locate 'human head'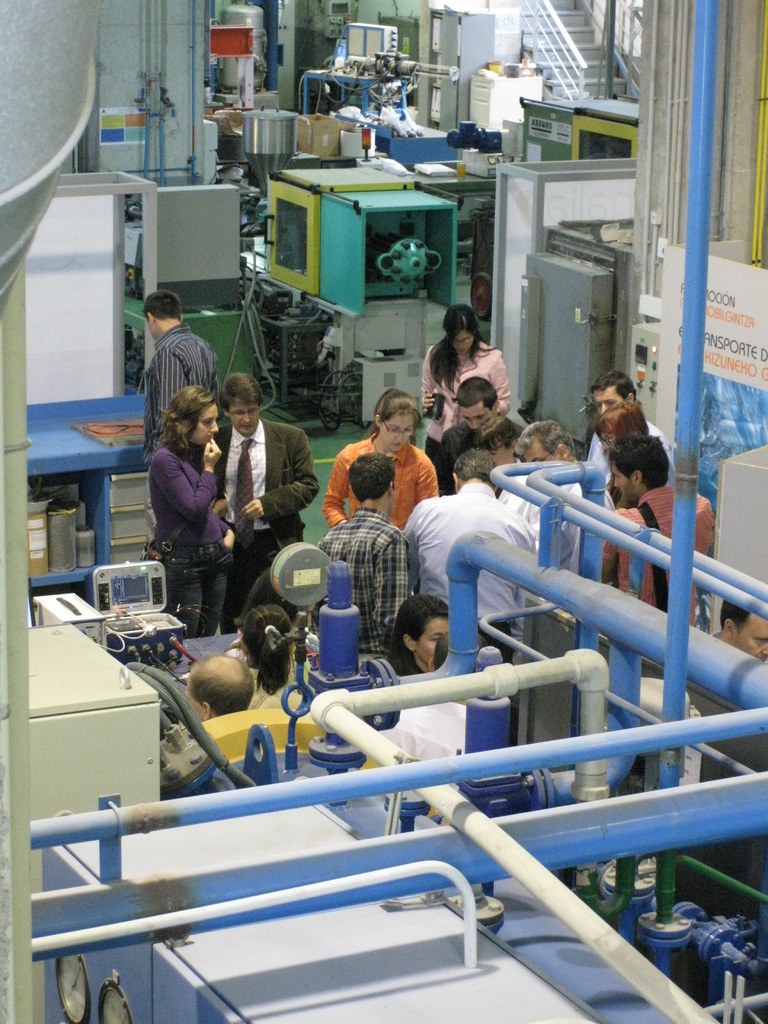
bbox=[166, 384, 221, 447]
